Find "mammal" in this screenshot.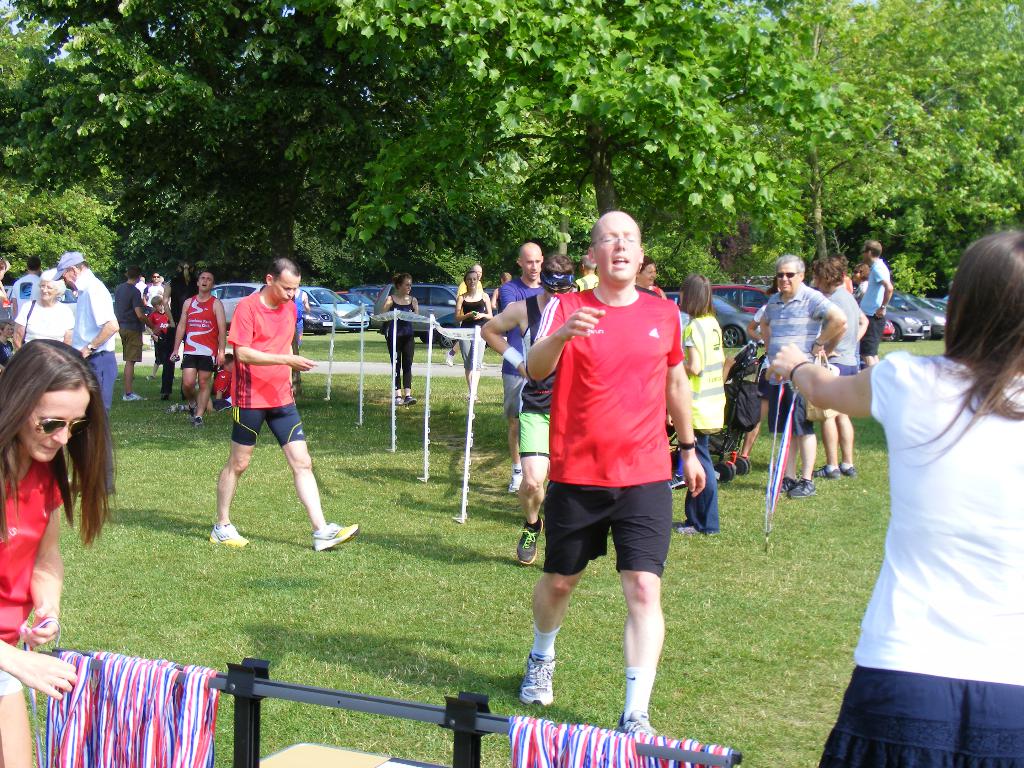
The bounding box for "mammal" is box(0, 319, 16, 369).
